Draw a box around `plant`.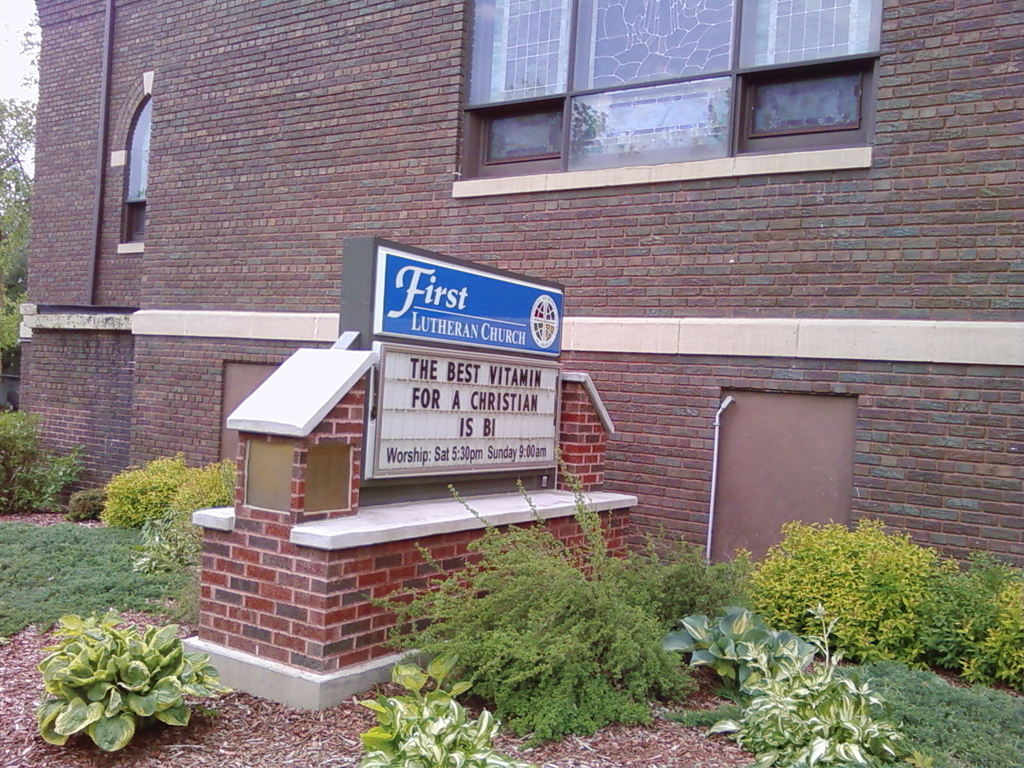
{"left": 13, "top": 603, "right": 222, "bottom": 752}.
